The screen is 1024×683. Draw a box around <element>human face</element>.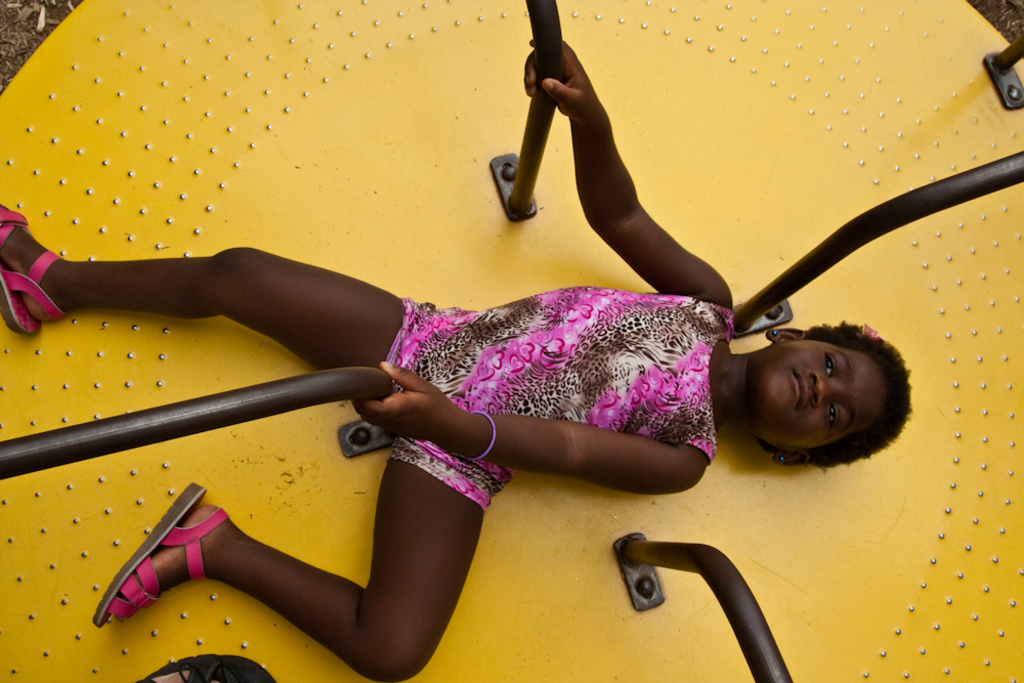
region(742, 336, 889, 449).
